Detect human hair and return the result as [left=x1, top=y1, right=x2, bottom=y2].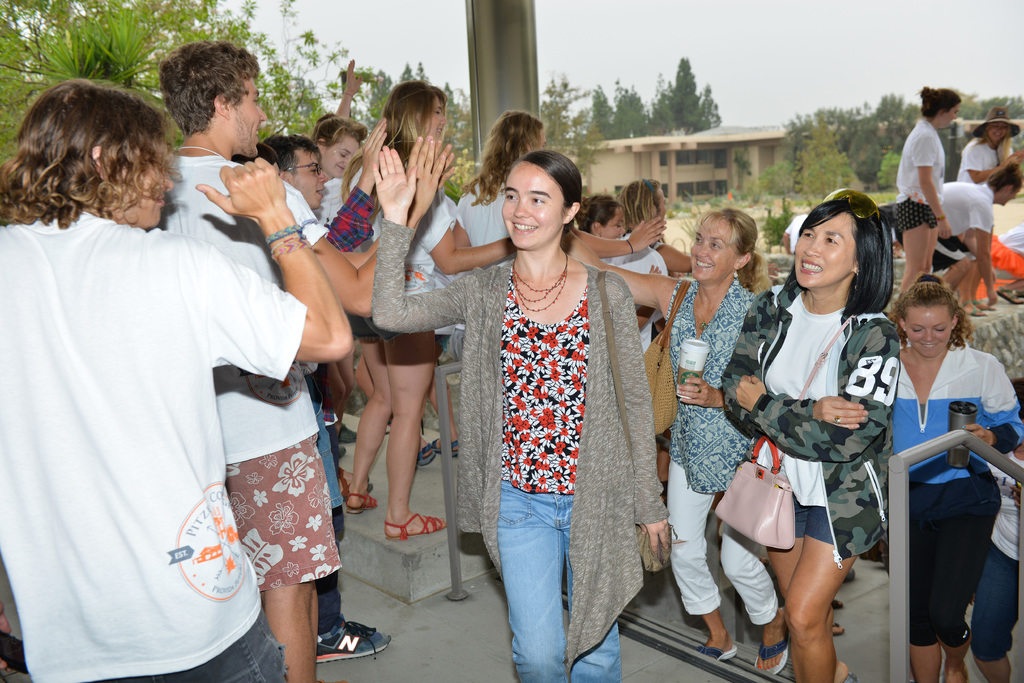
[left=618, top=181, right=659, bottom=229].
